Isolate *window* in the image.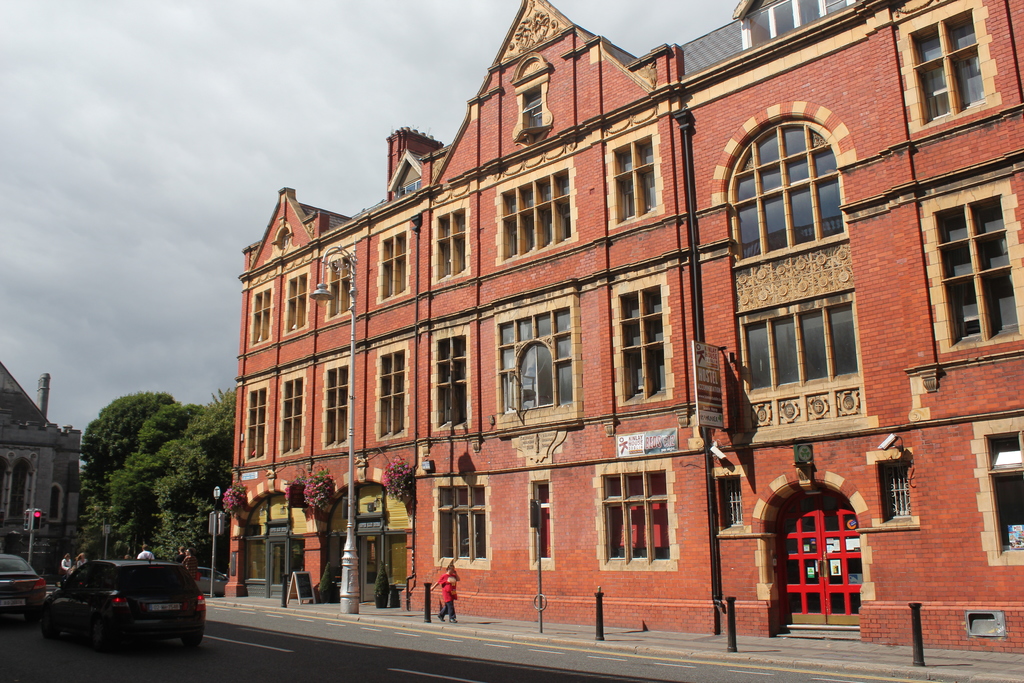
Isolated region: (x1=393, y1=177, x2=423, y2=196).
